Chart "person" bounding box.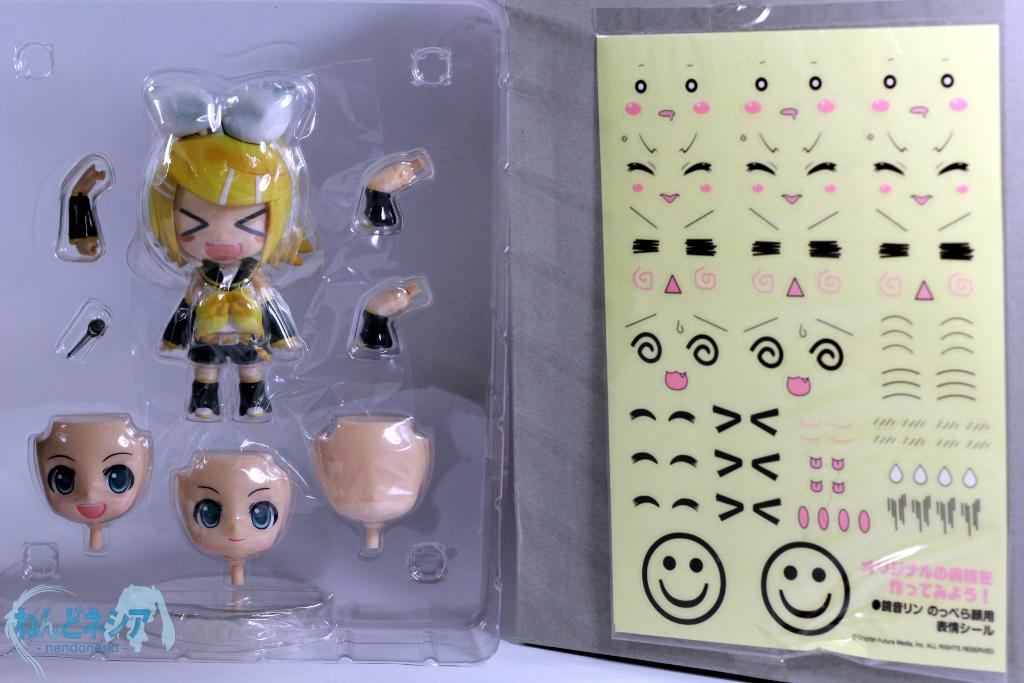
Charted: [103, 113, 348, 447].
